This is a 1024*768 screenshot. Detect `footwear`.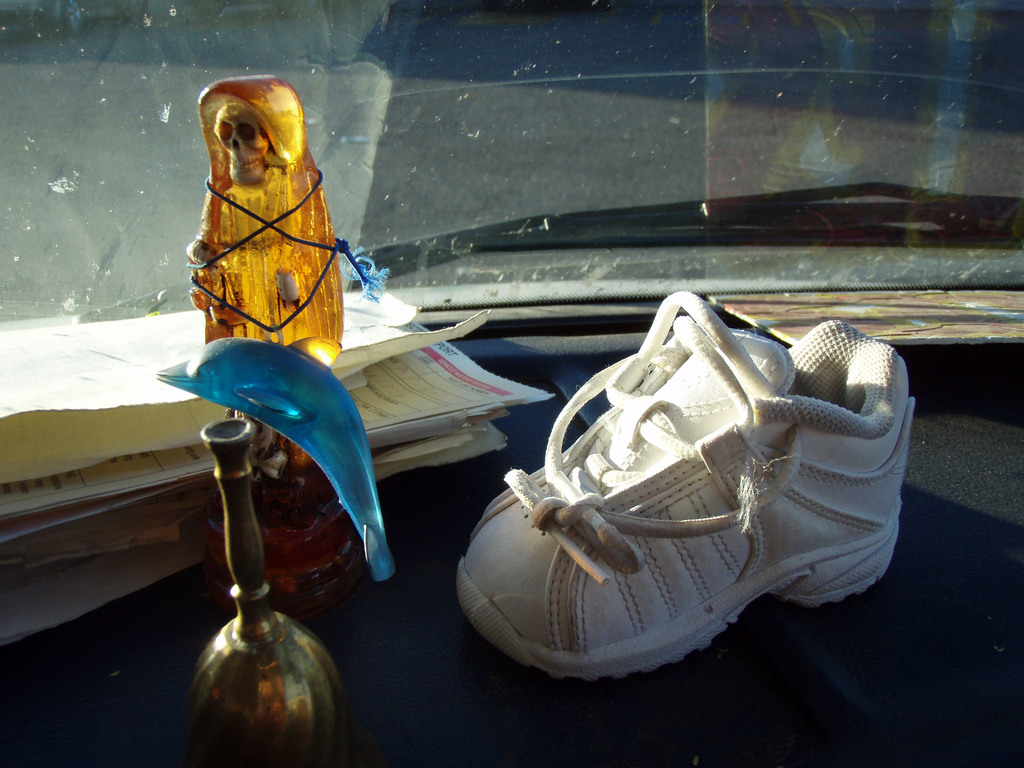
Rect(462, 301, 921, 681).
